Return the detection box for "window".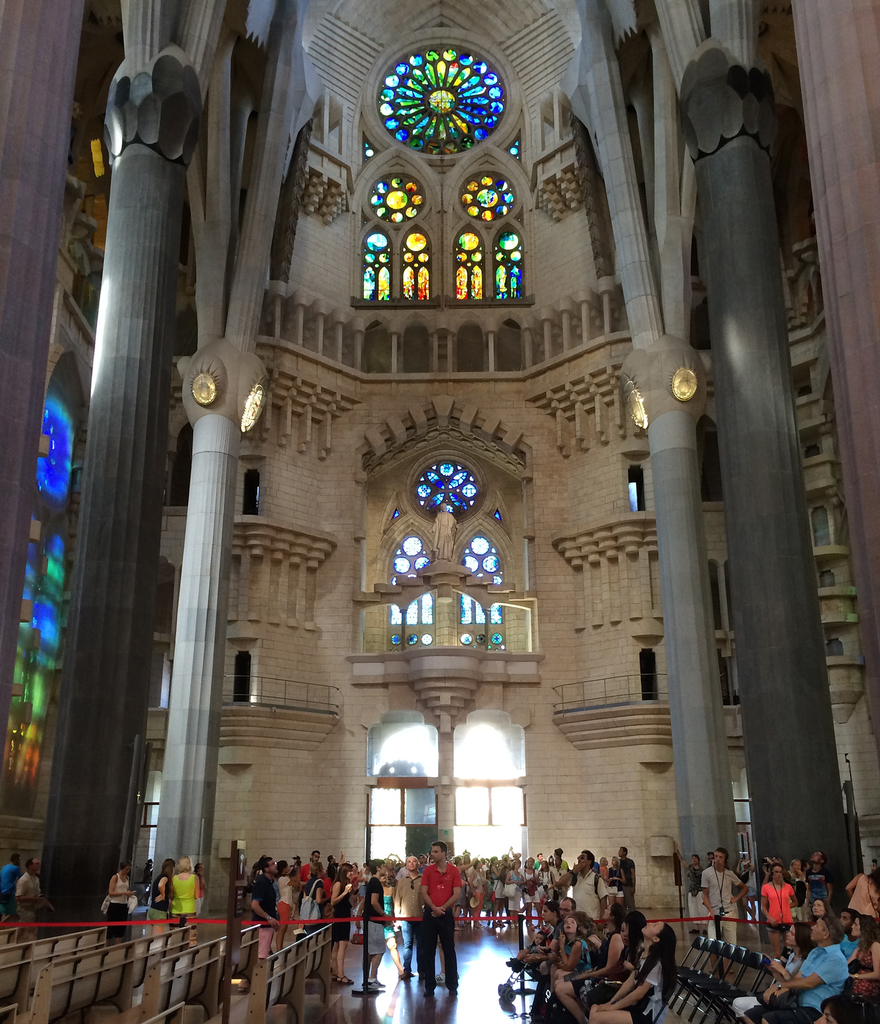
select_region(459, 526, 504, 657).
